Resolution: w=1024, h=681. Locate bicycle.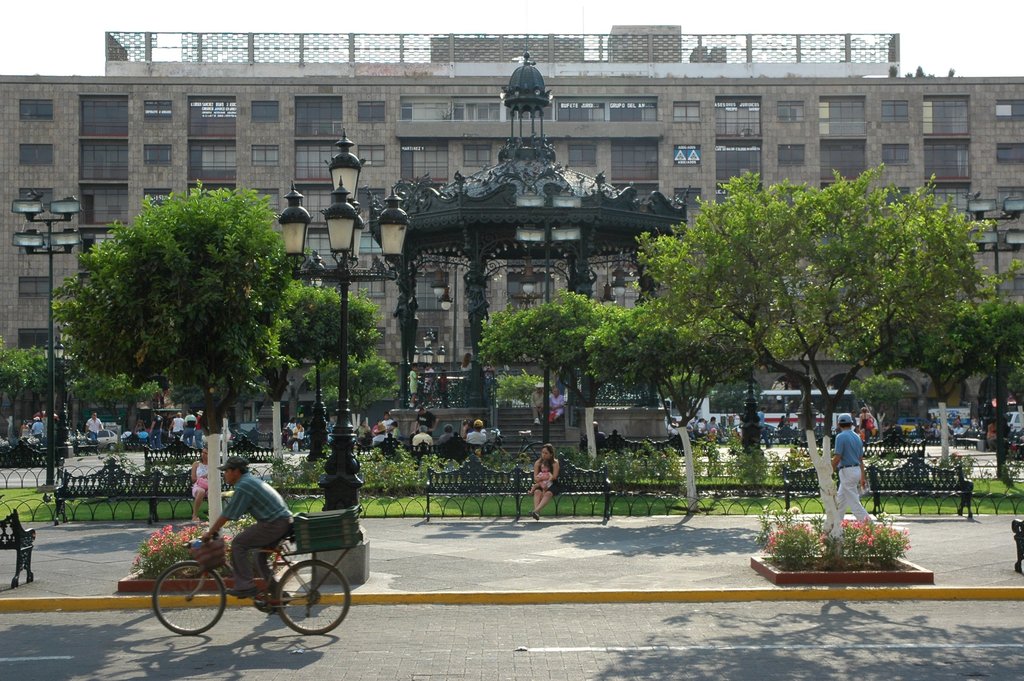
<box>143,522,331,643</box>.
